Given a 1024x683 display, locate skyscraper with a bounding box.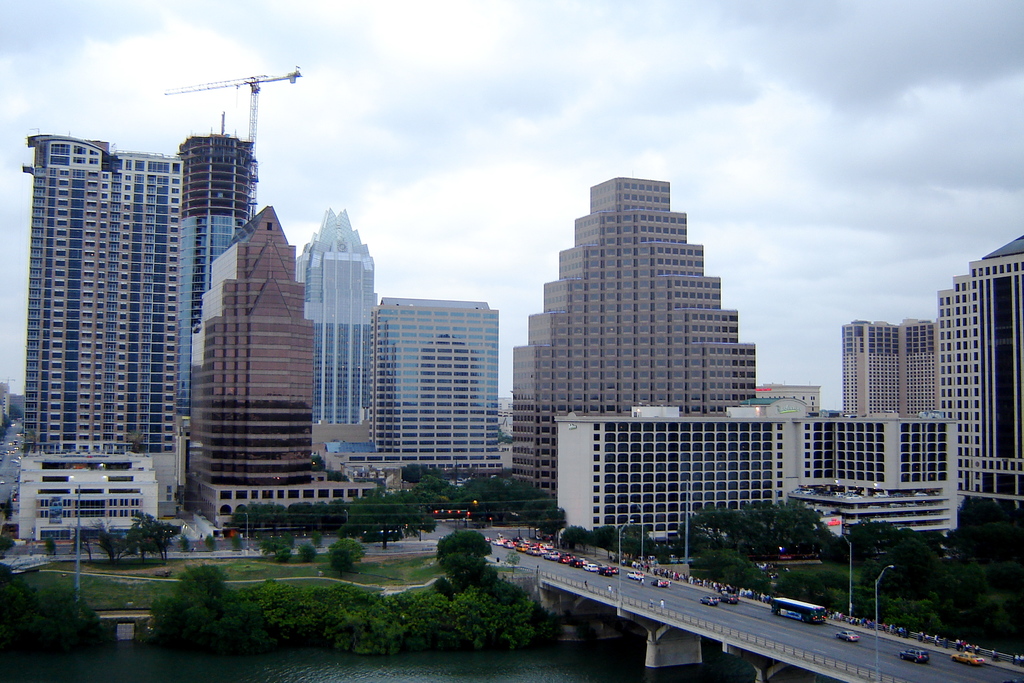
Located: <box>545,395,819,532</box>.
